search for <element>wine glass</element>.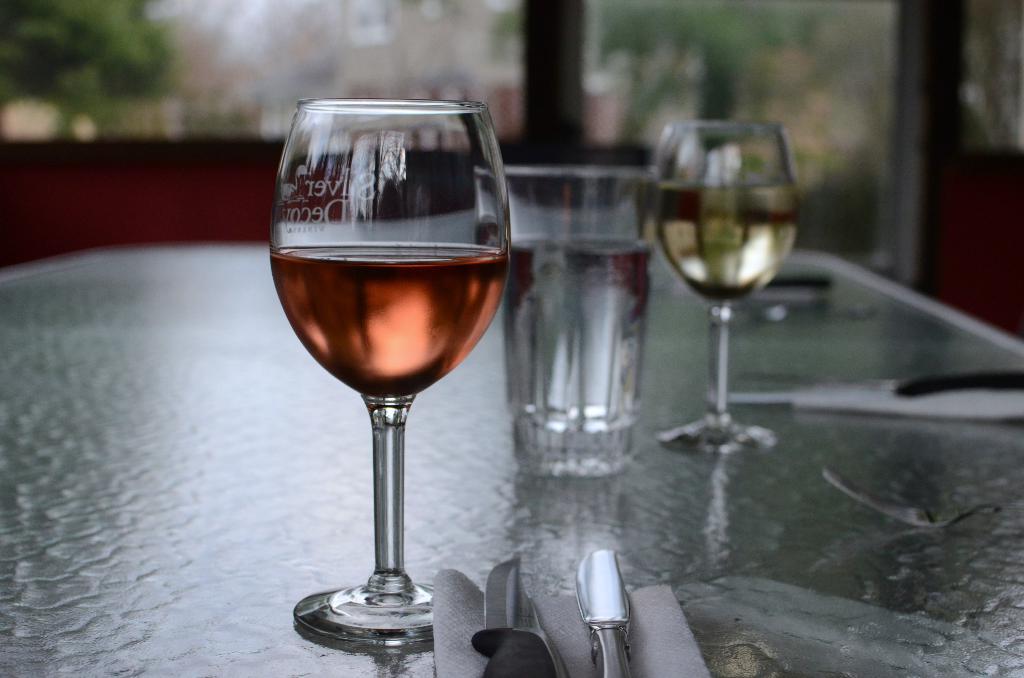
Found at {"left": 650, "top": 118, "right": 798, "bottom": 453}.
